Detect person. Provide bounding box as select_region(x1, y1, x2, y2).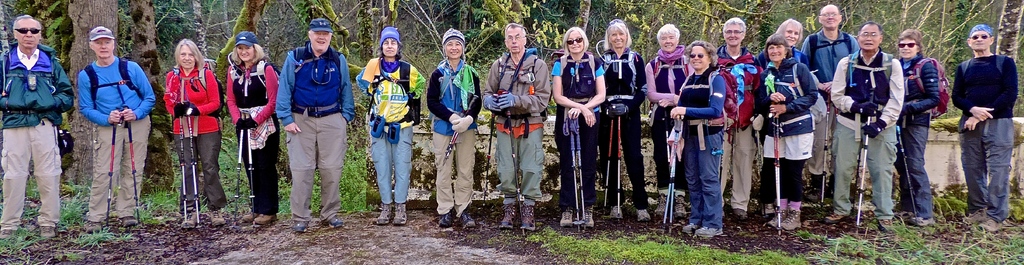
select_region(604, 14, 644, 210).
